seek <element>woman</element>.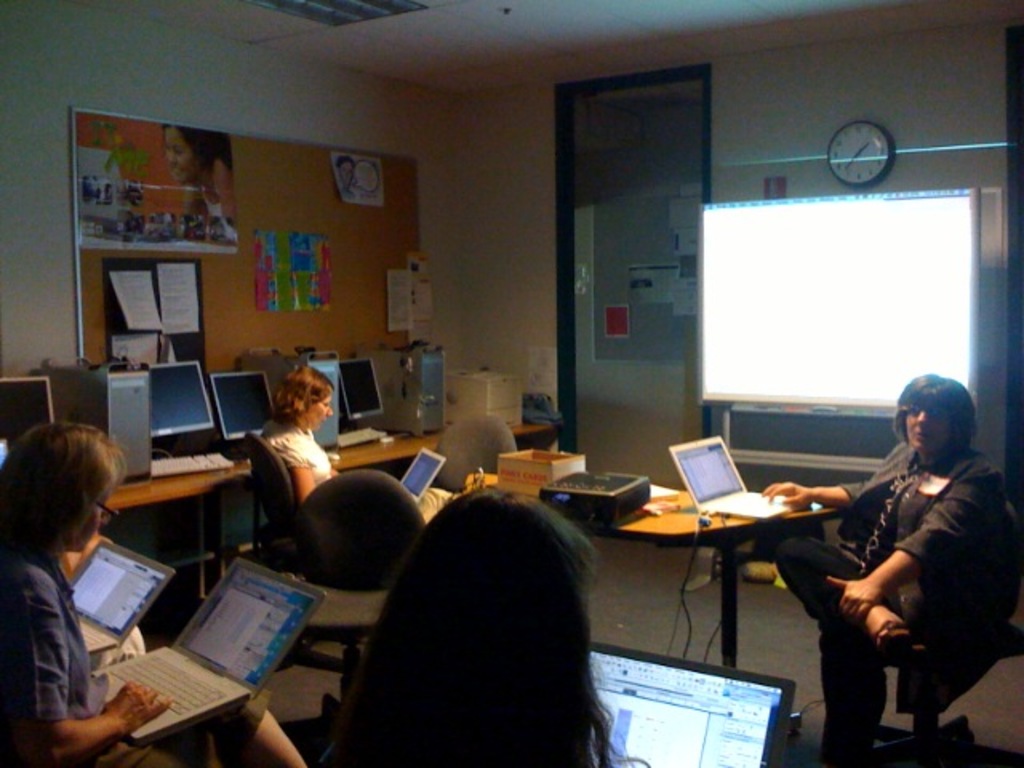
(259,363,344,502).
